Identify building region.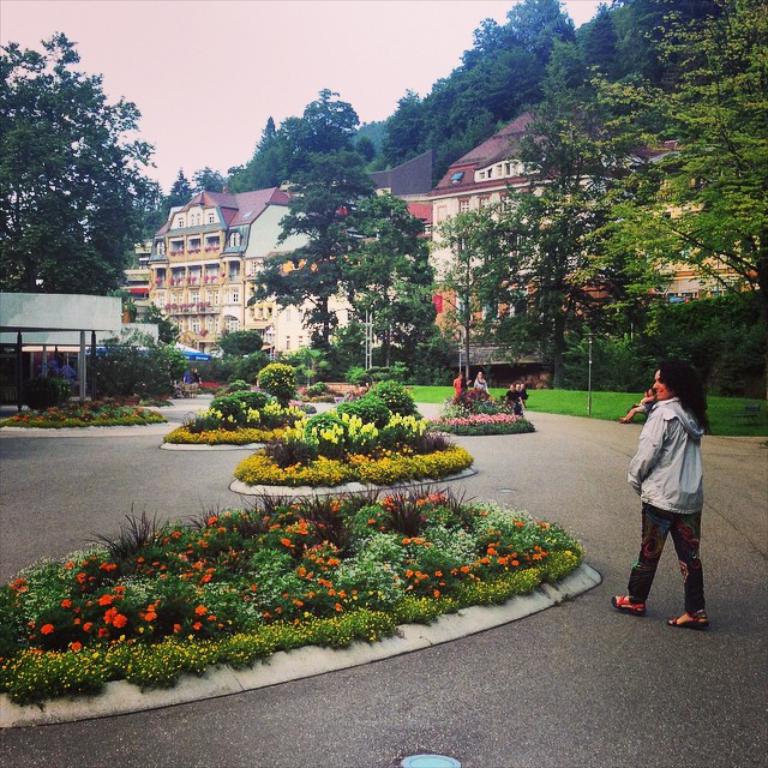
Region: (left=125, top=188, right=322, bottom=356).
